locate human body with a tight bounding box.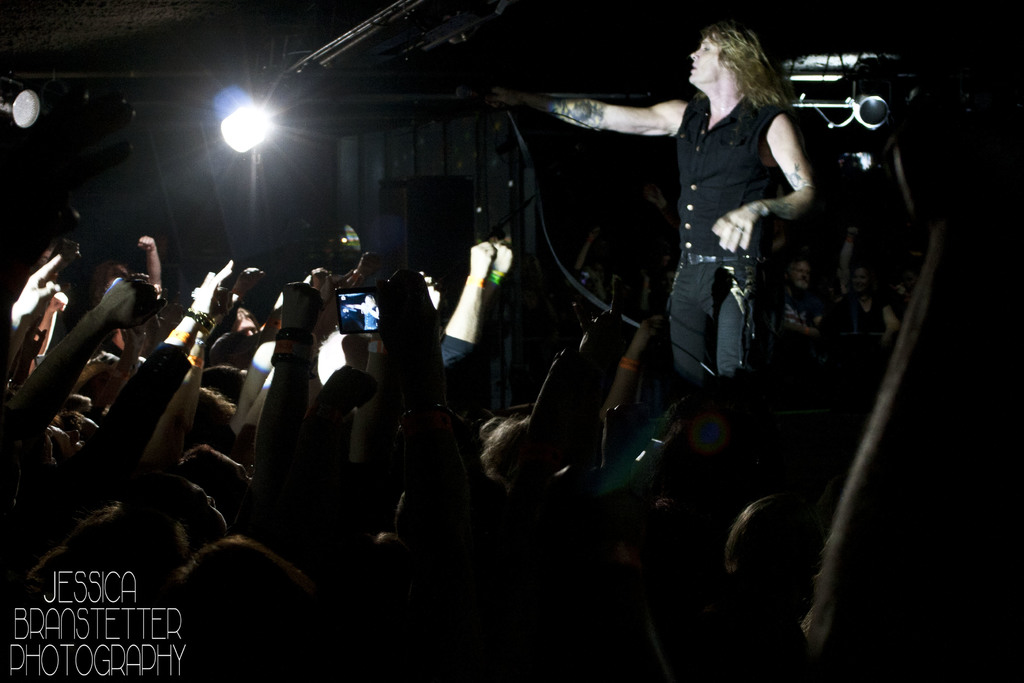
{"left": 610, "top": 44, "right": 852, "bottom": 538}.
